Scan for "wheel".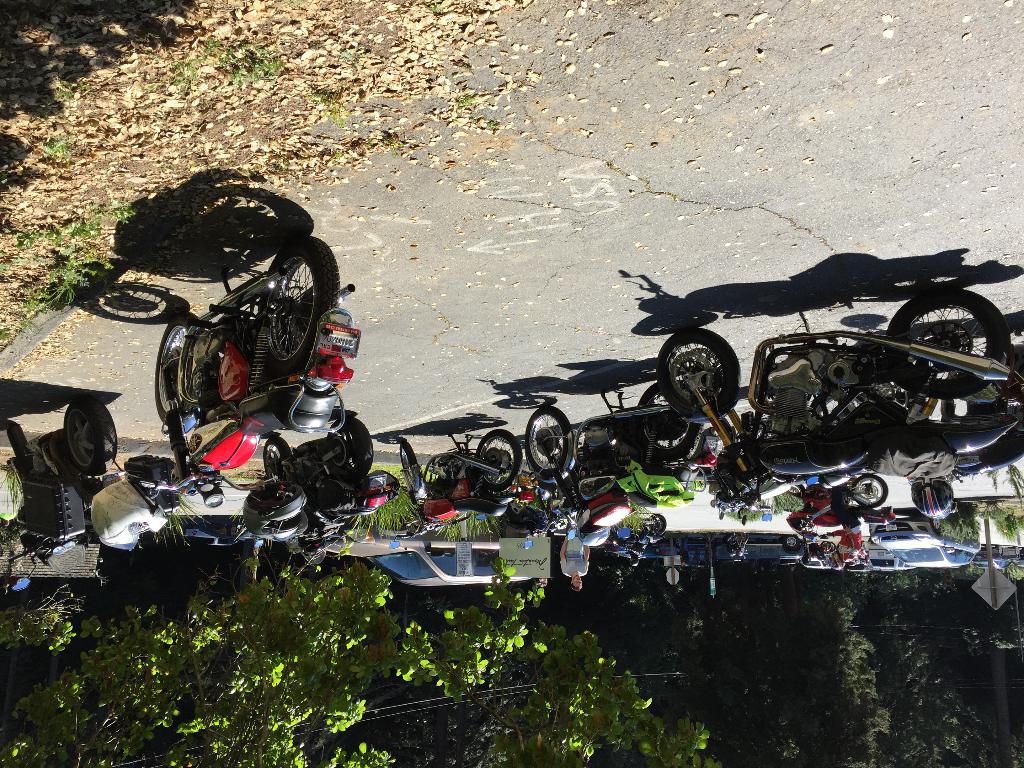
Scan result: 652/327/742/424.
